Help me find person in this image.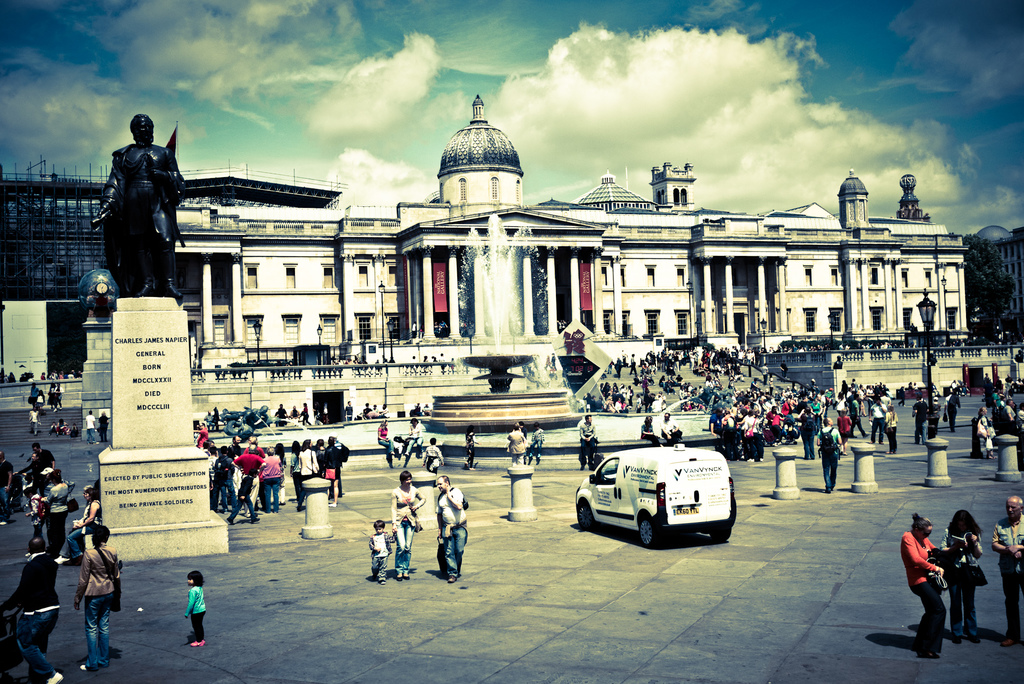
Found it: bbox=(932, 396, 942, 434).
